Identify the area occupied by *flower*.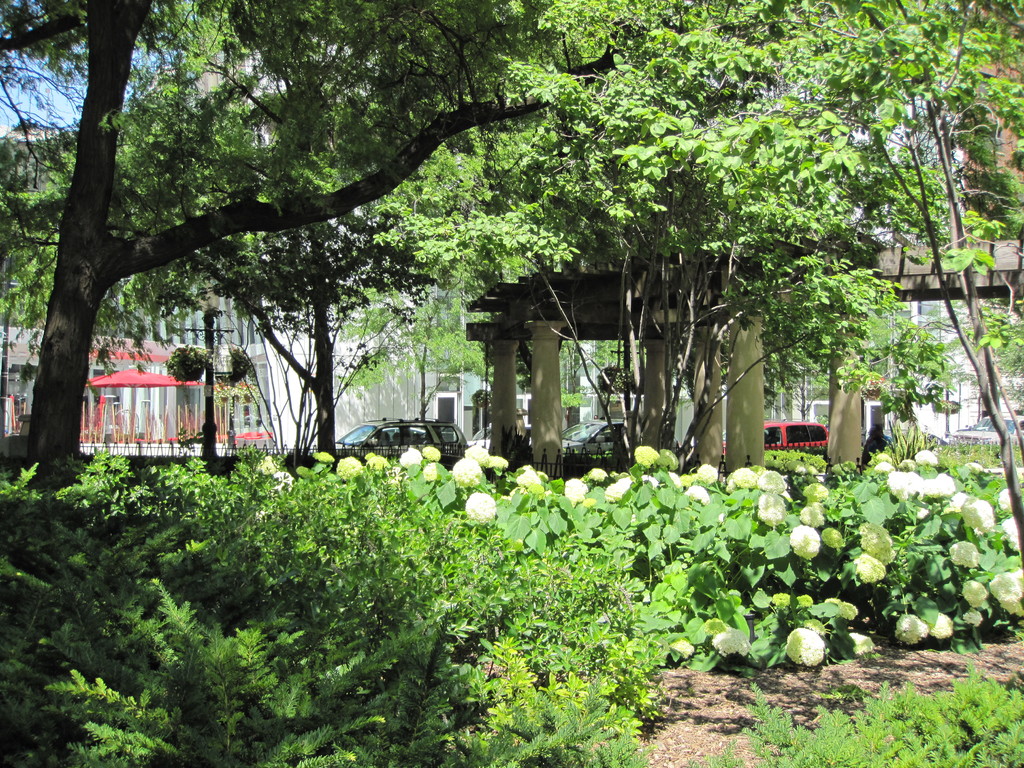
Area: [left=788, top=524, right=819, bottom=559].
